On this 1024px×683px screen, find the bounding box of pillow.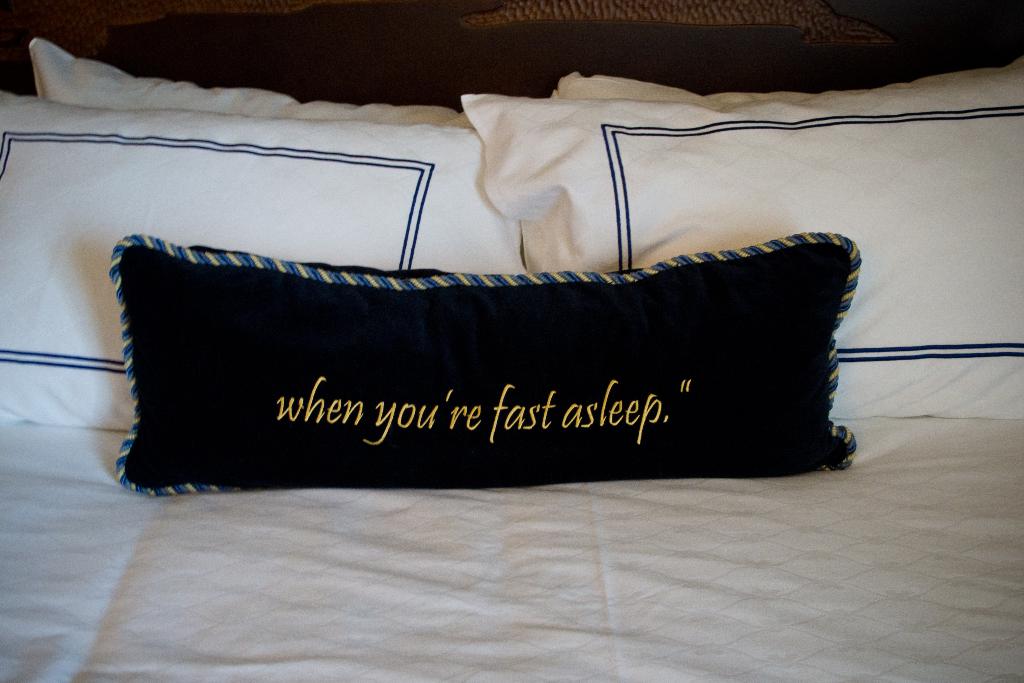
Bounding box: l=24, t=39, r=467, b=135.
